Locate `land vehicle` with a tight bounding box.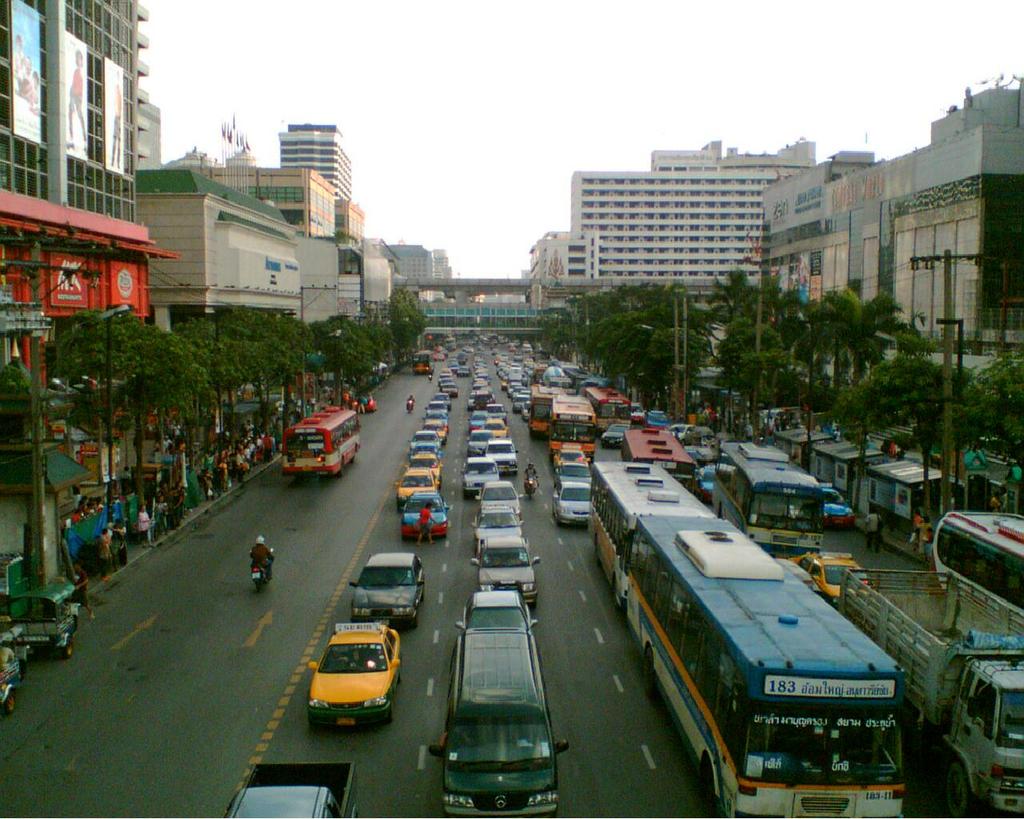
bbox=(587, 374, 613, 388).
